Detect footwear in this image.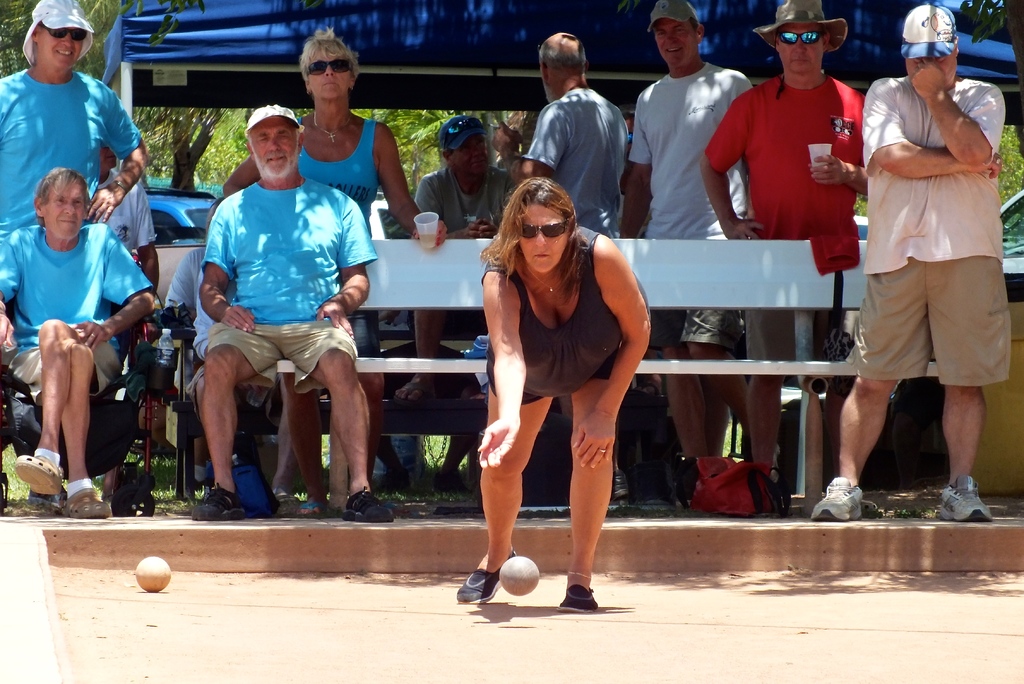
Detection: {"x1": 456, "y1": 549, "x2": 515, "y2": 605}.
